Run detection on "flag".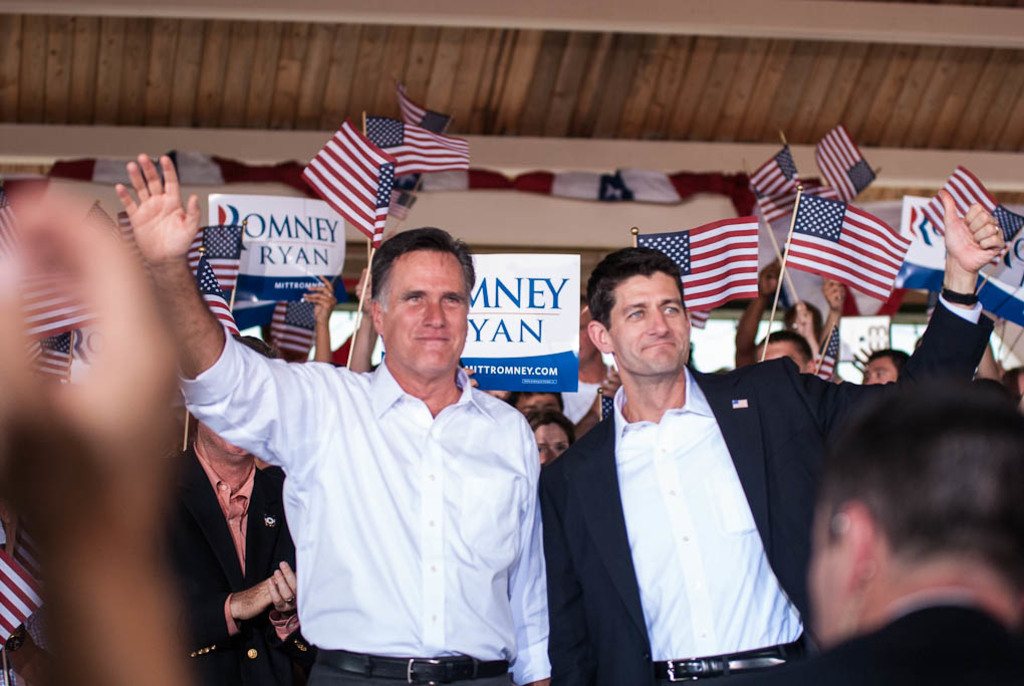
Result: [x1=917, y1=160, x2=1023, y2=256].
